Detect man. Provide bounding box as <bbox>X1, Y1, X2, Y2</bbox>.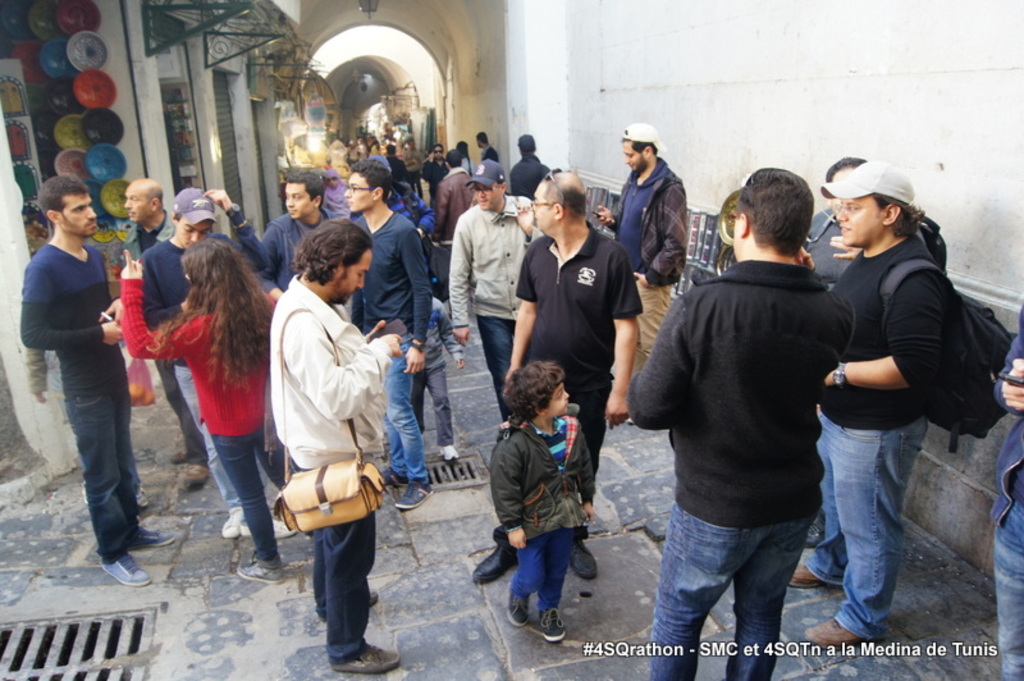
<bbox>480, 134, 498, 161</bbox>.
